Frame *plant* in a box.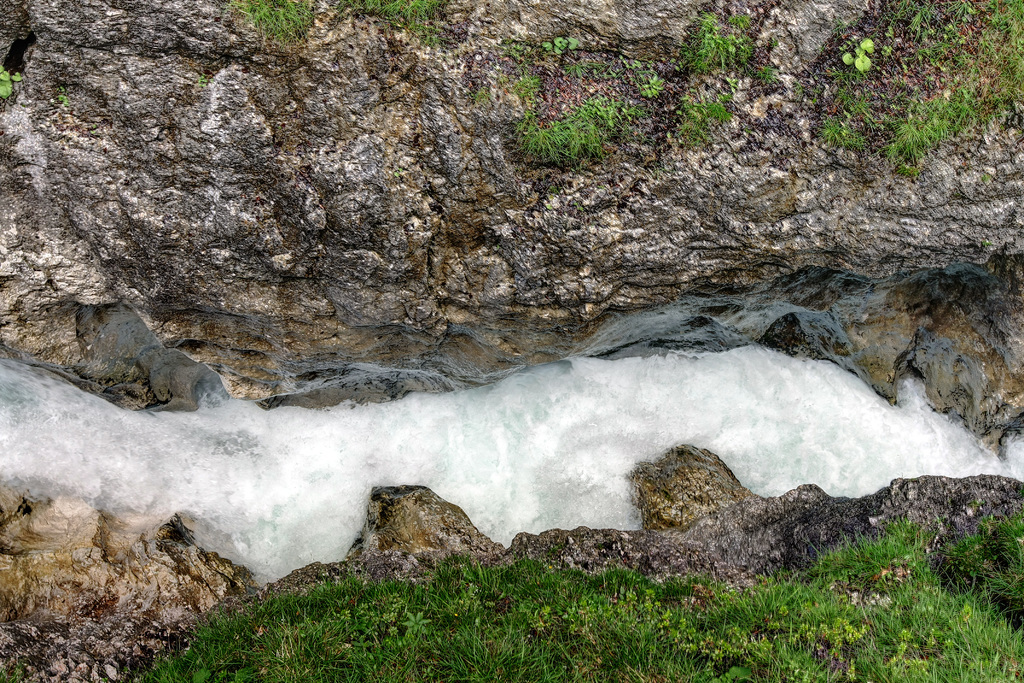
[x1=499, y1=74, x2=506, y2=85].
